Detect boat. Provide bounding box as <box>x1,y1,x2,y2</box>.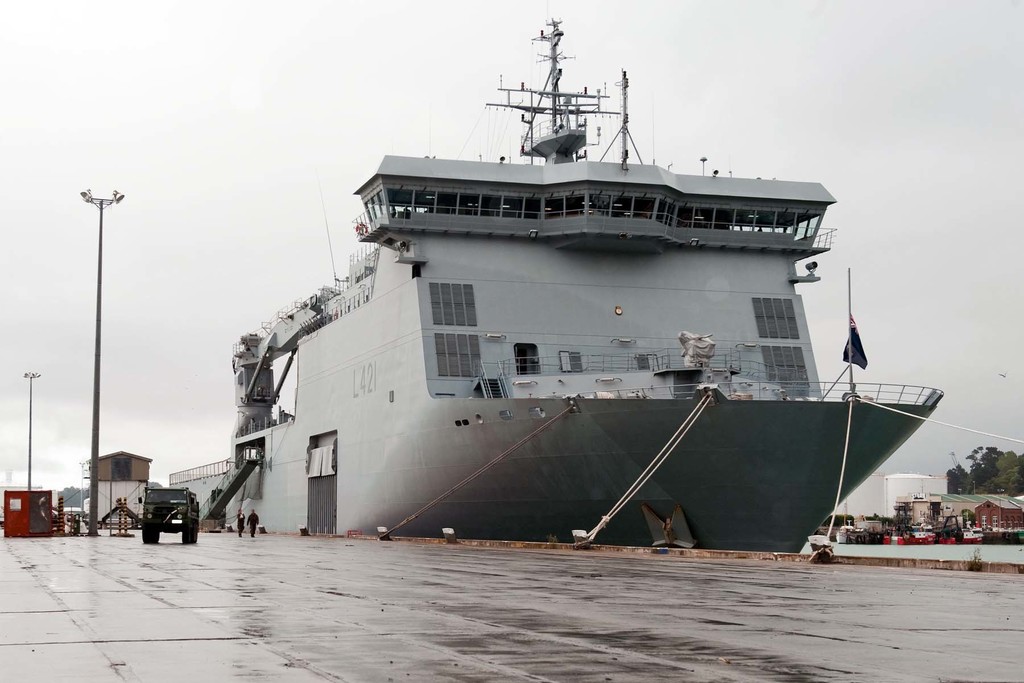
<box>189,33,943,554</box>.
